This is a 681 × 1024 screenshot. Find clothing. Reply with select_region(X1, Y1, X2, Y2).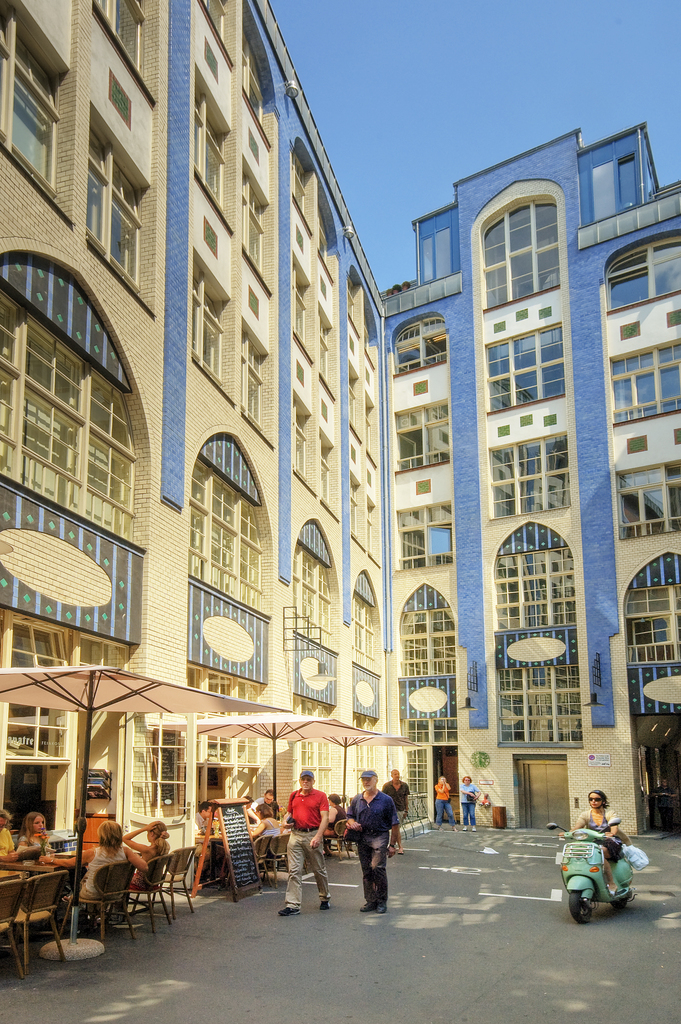
select_region(261, 817, 283, 836).
